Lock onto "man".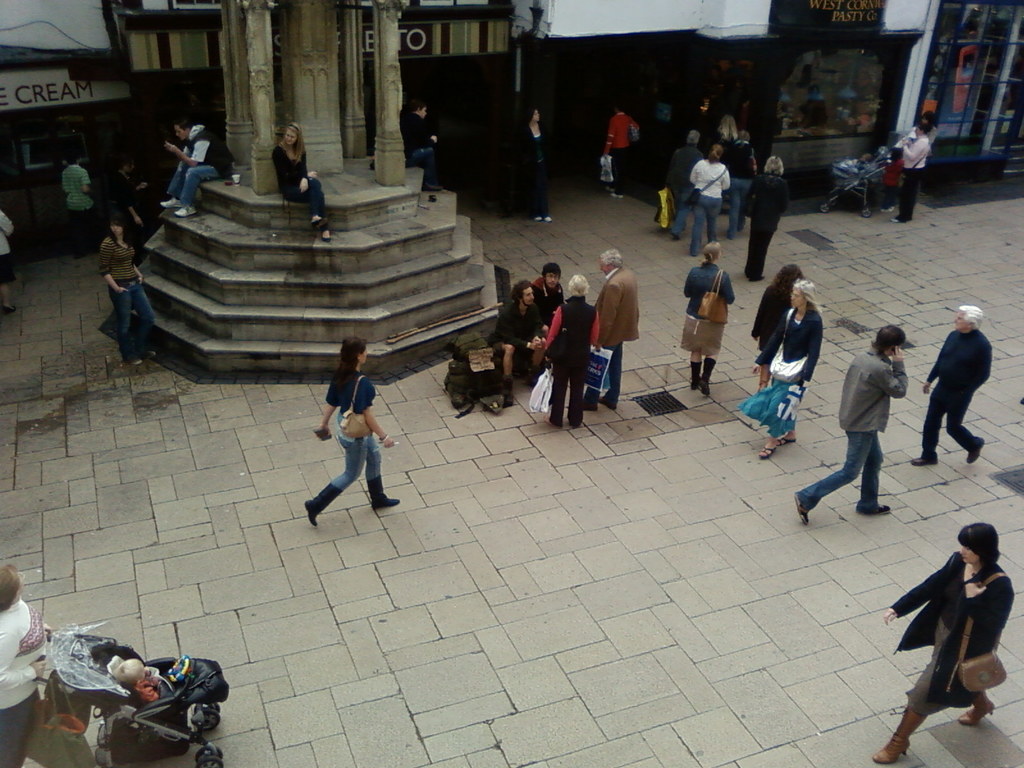
Locked: BBox(161, 118, 231, 220).
